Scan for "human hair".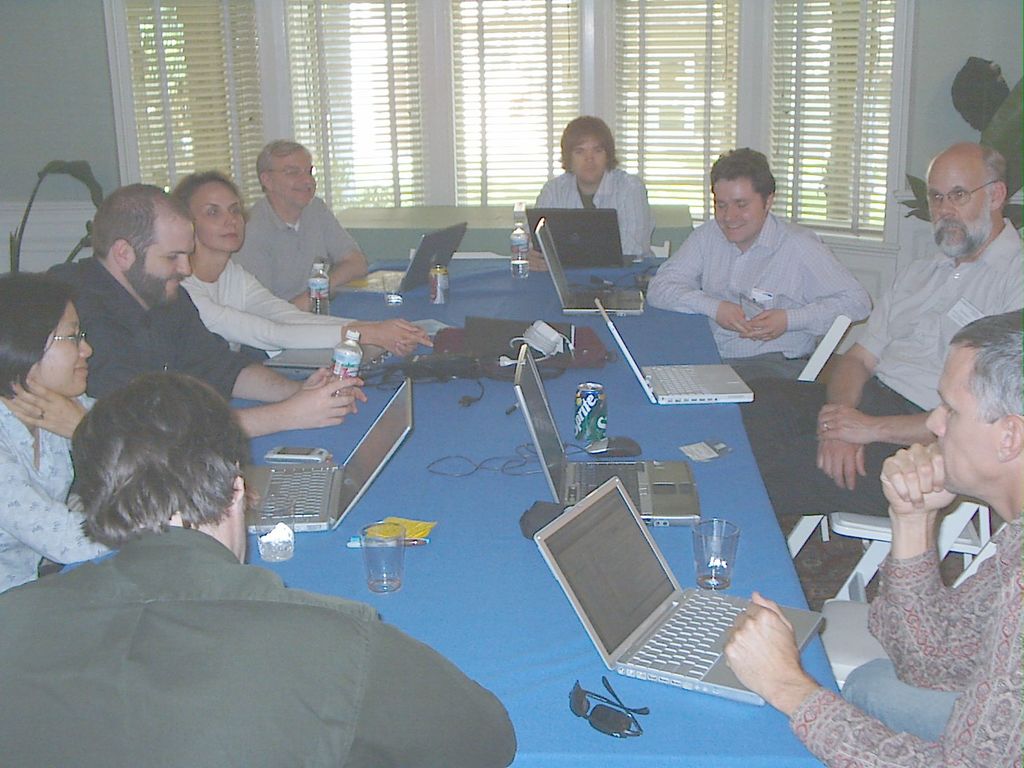
Scan result: bbox(169, 165, 243, 209).
